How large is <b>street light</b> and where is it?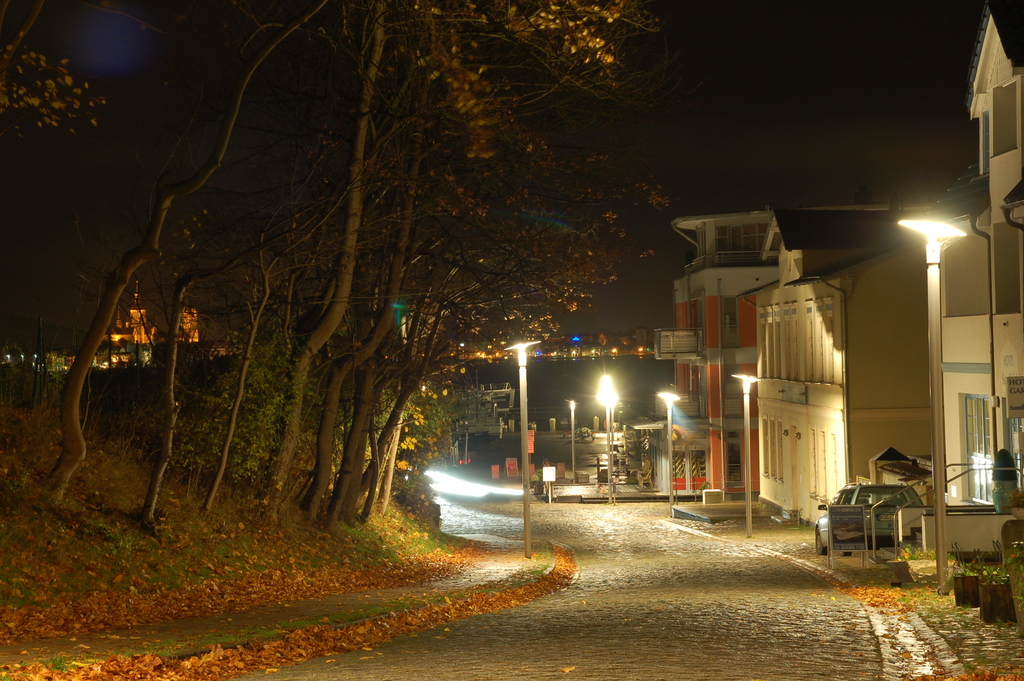
Bounding box: box(732, 368, 766, 539).
